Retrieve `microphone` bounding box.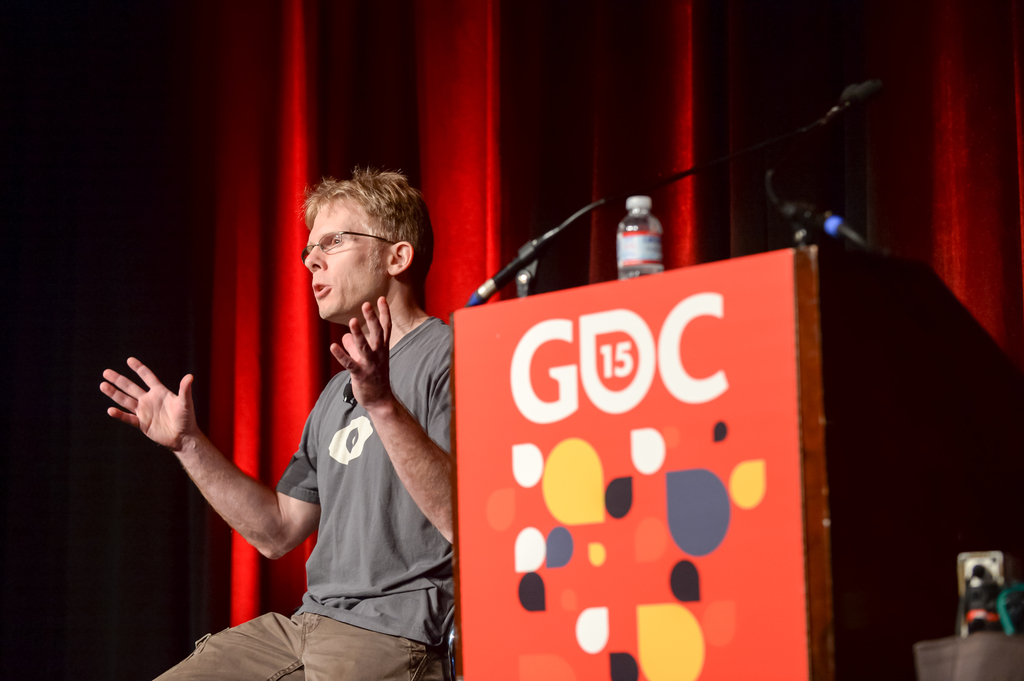
Bounding box: locate(836, 76, 881, 114).
